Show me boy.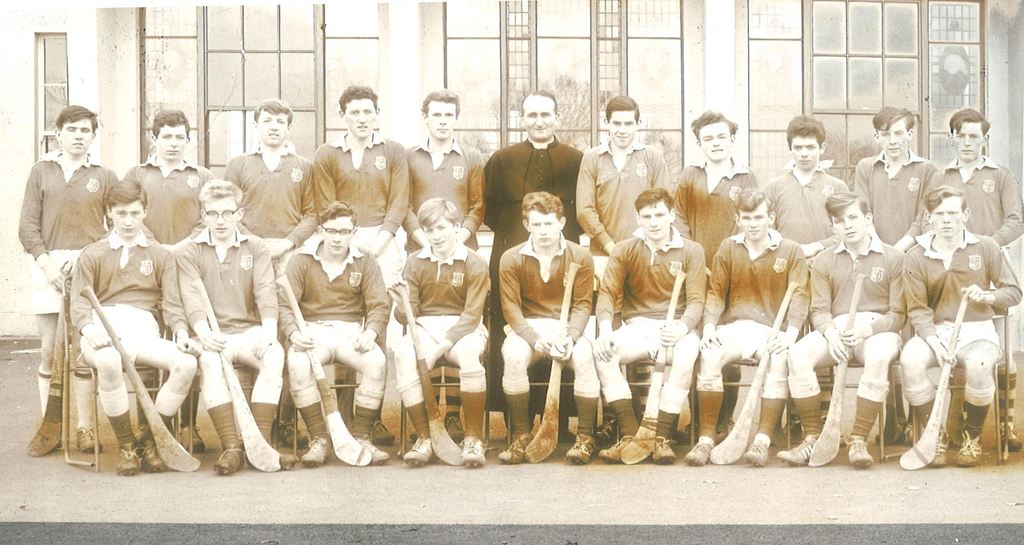
boy is here: 490/178/604/447.
